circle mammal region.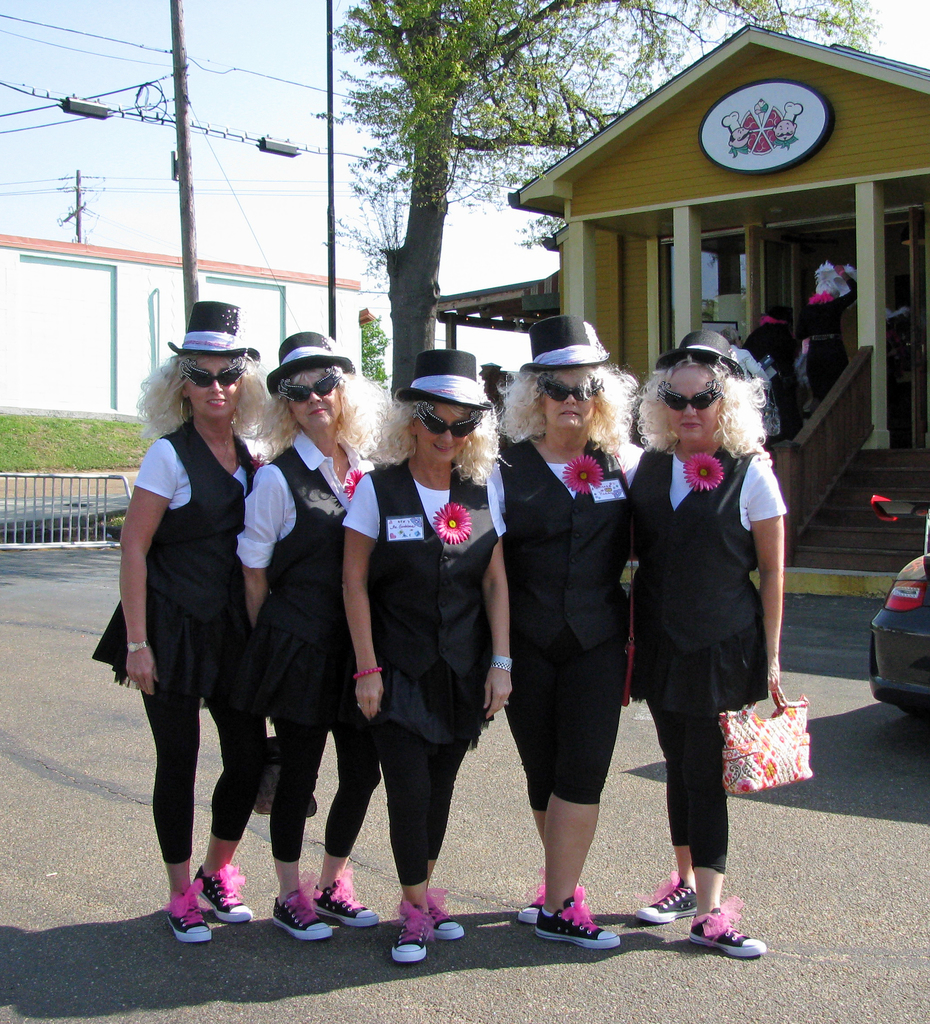
Region: [x1=496, y1=335, x2=657, y2=951].
